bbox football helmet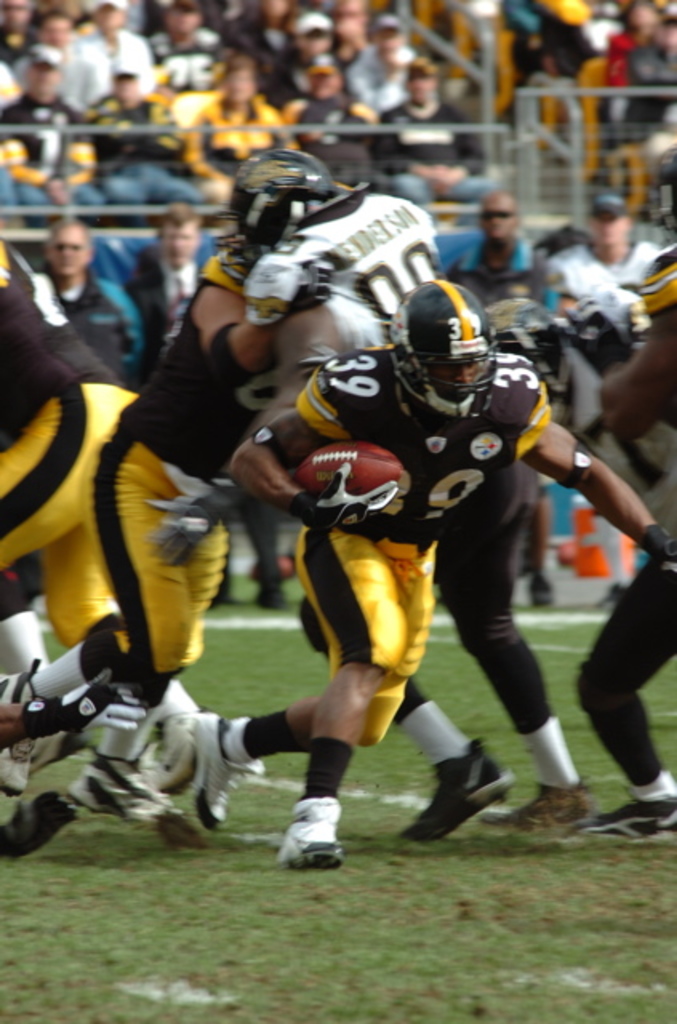
<region>392, 267, 515, 413</region>
